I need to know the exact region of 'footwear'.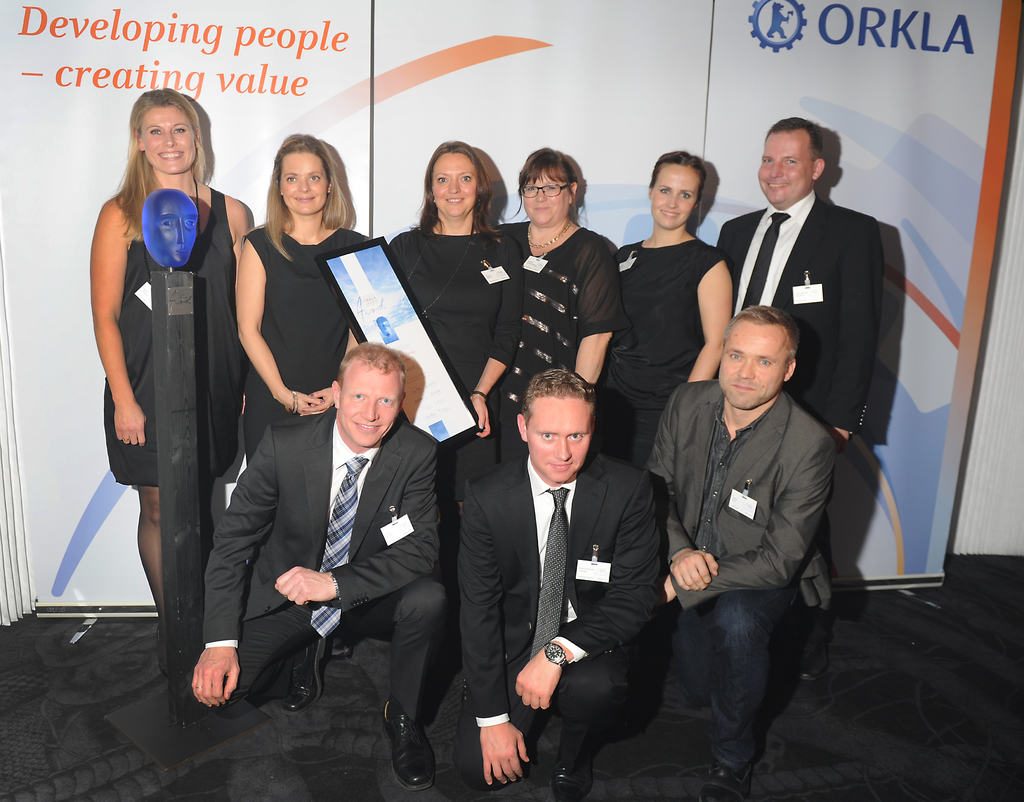
Region: [left=282, top=639, right=328, bottom=704].
